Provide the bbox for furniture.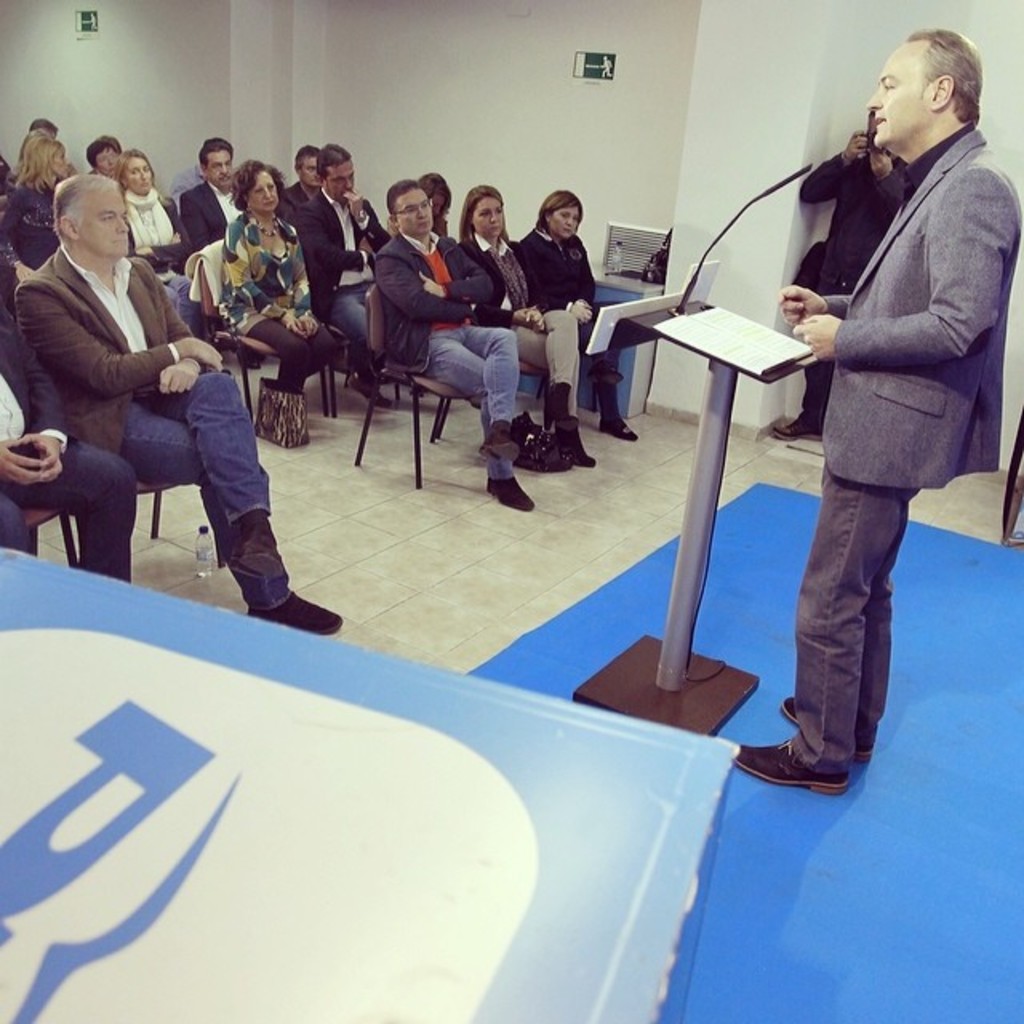
box(354, 280, 475, 486).
